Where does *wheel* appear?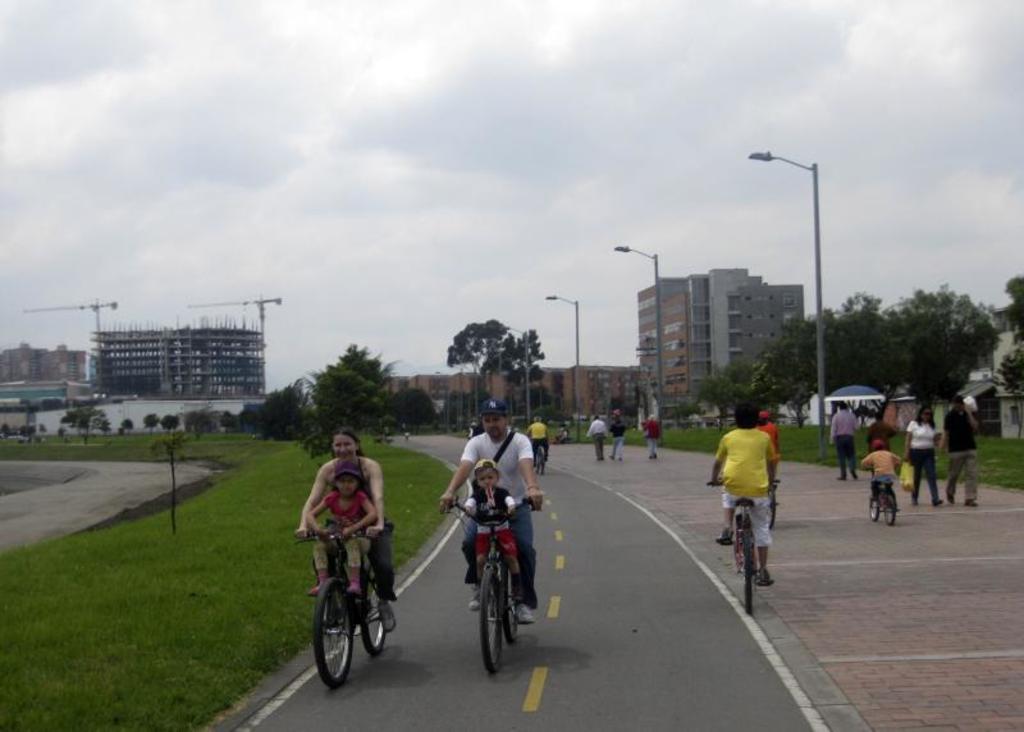
Appears at <region>535, 447, 548, 477</region>.
